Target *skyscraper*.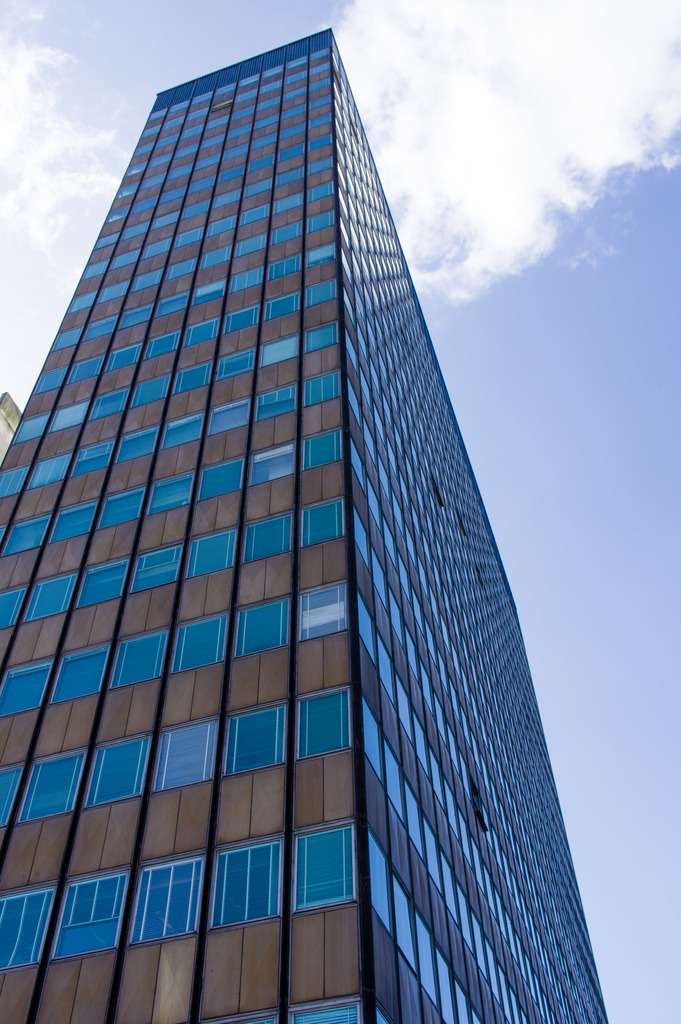
Target region: bbox=(11, 28, 635, 1018).
